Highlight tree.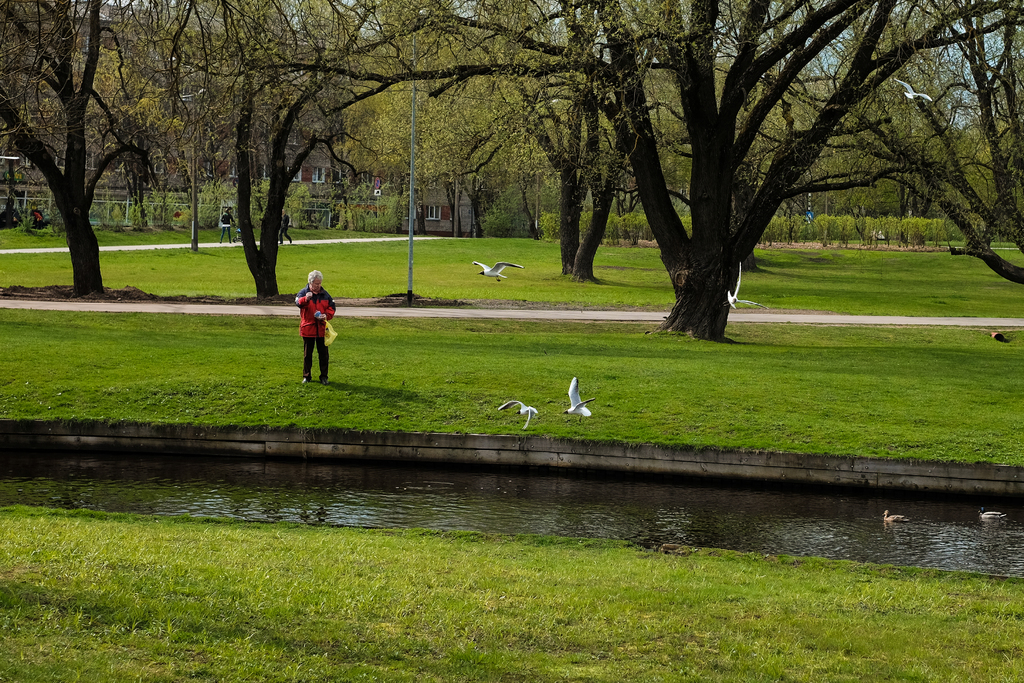
Highlighted region: bbox(206, 0, 638, 293).
